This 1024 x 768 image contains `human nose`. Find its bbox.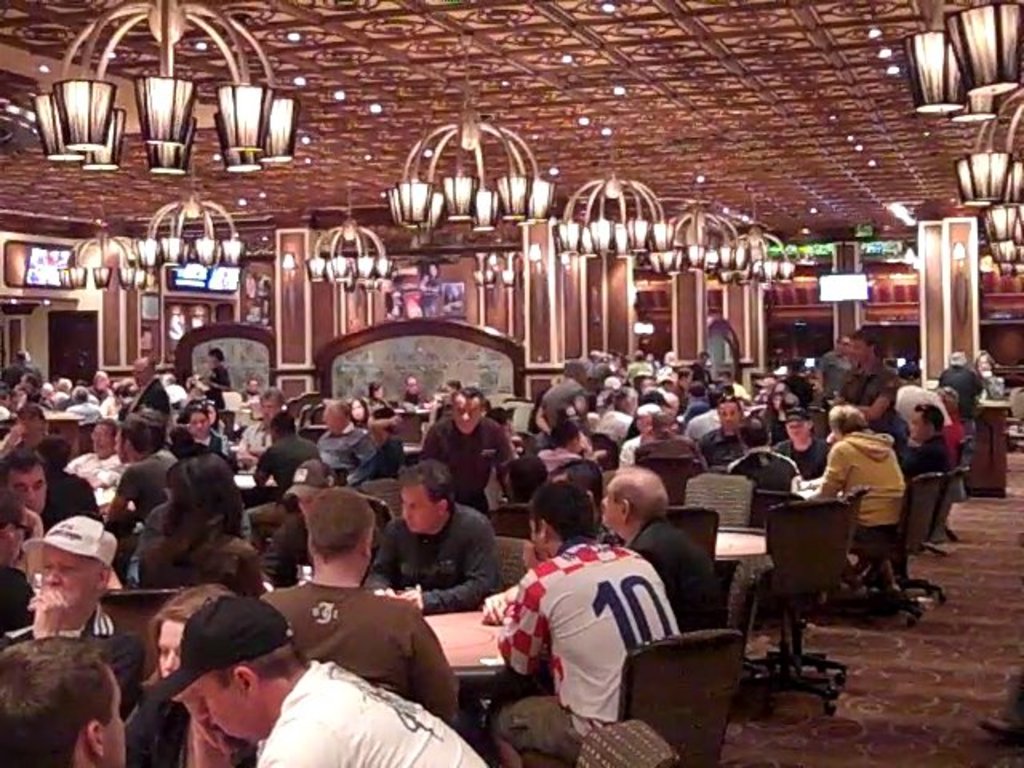
l=48, t=566, r=59, b=582.
